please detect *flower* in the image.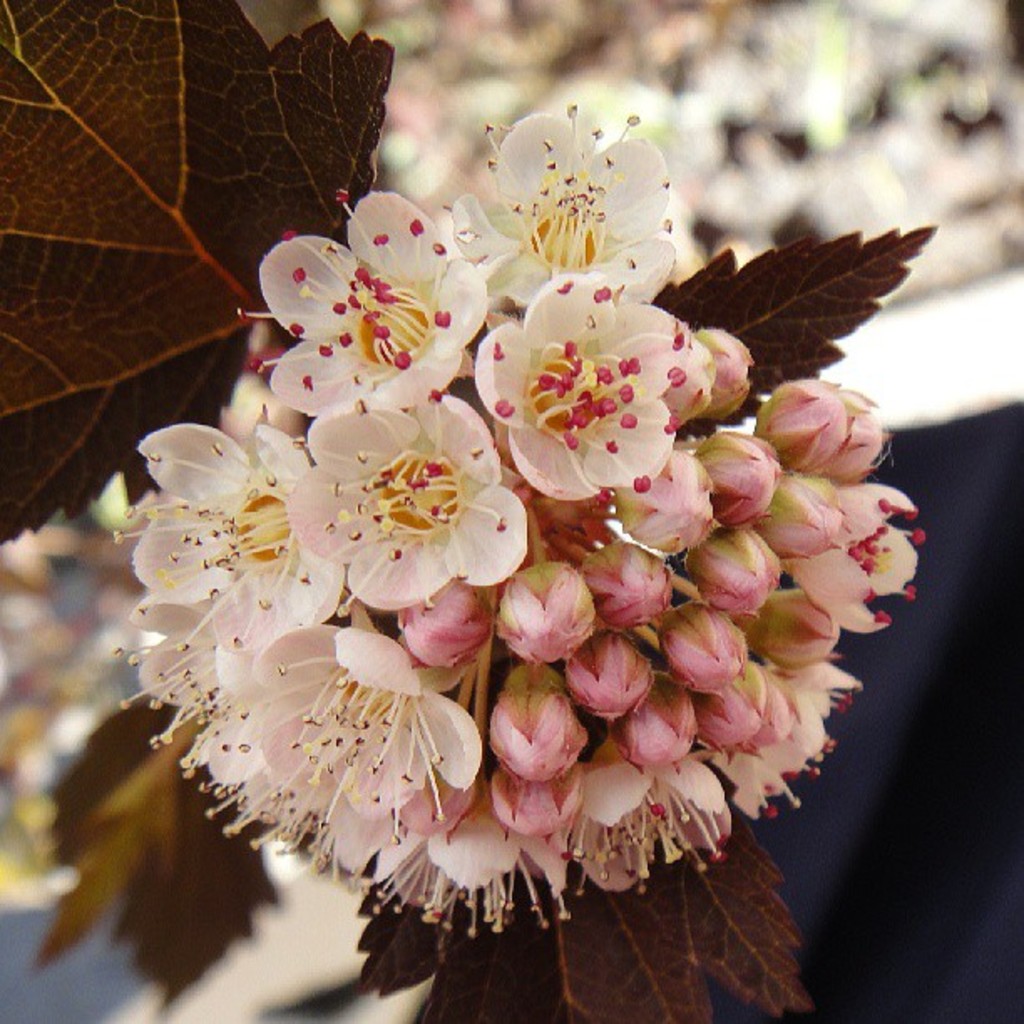
(x1=109, y1=109, x2=922, y2=992).
